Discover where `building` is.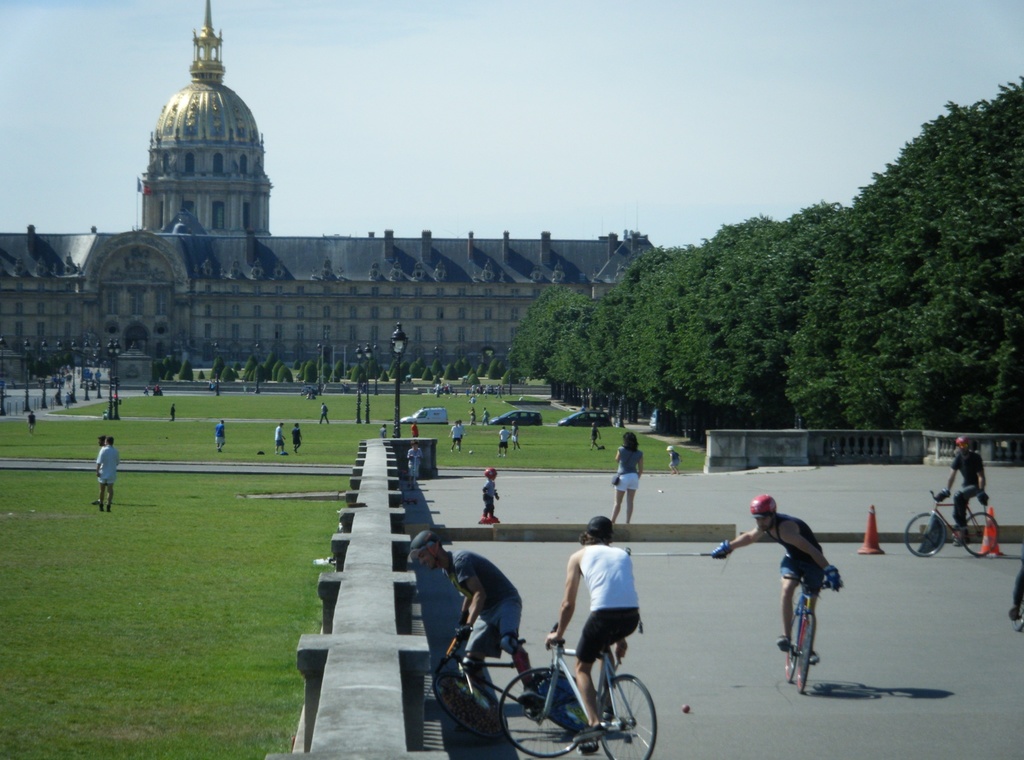
Discovered at BBox(0, 0, 708, 409).
